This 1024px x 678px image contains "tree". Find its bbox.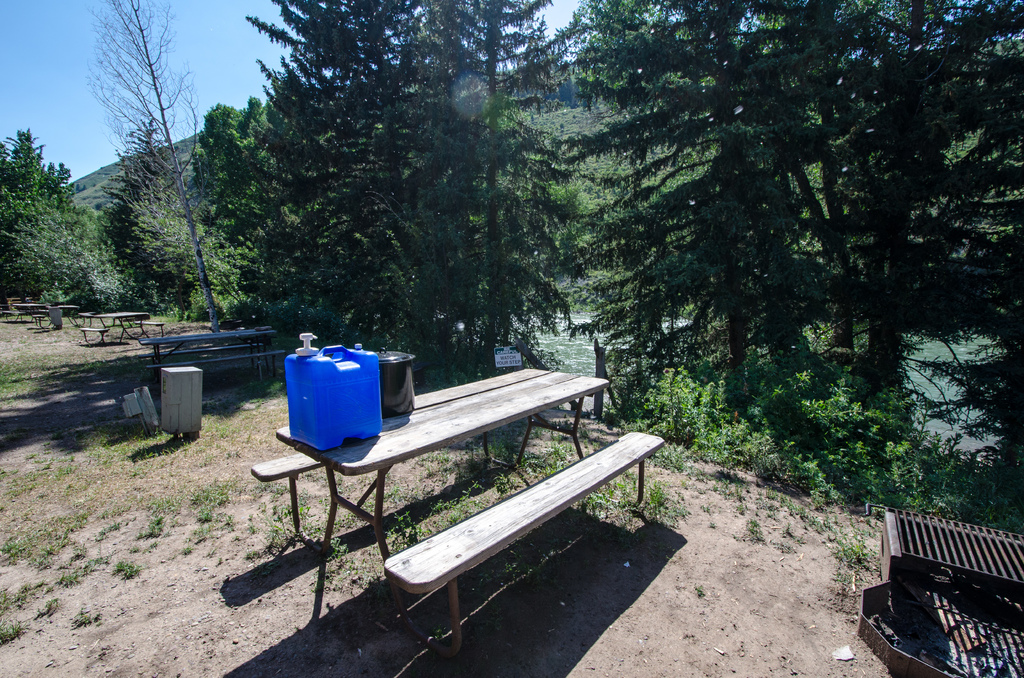
bbox(84, 0, 219, 339).
